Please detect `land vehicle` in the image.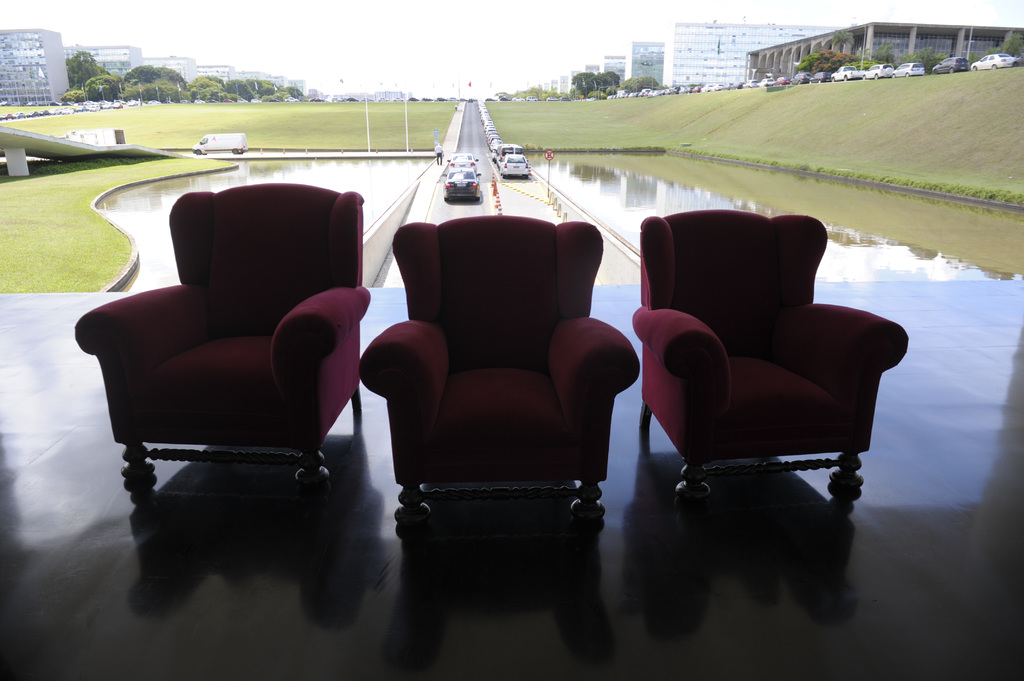
l=860, t=61, r=895, b=83.
